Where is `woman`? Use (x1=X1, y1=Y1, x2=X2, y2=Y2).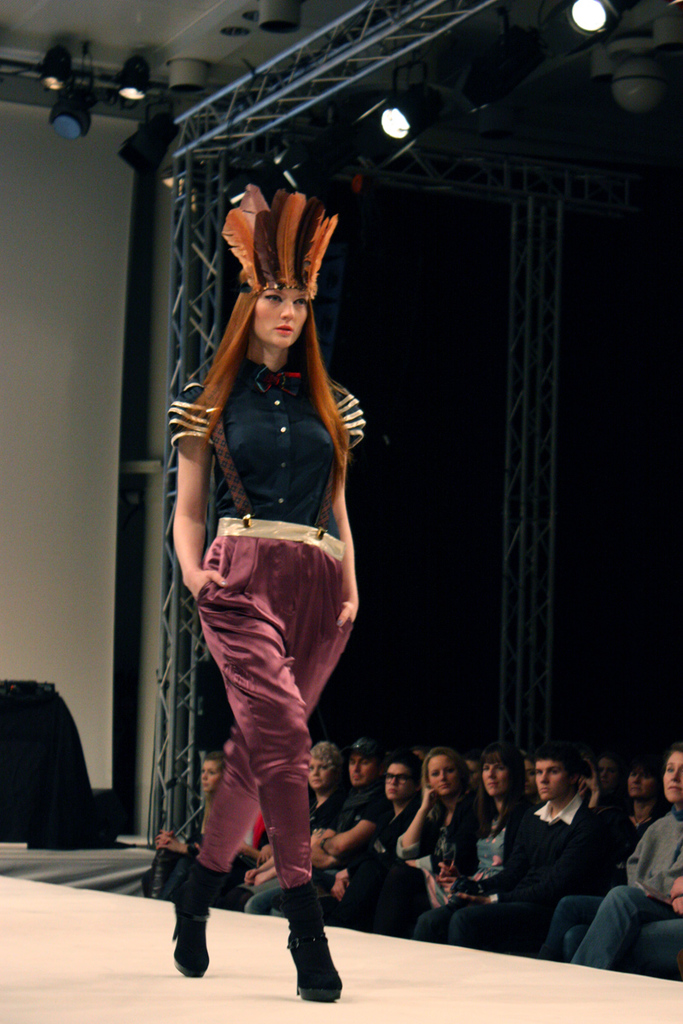
(x1=140, y1=748, x2=251, y2=905).
